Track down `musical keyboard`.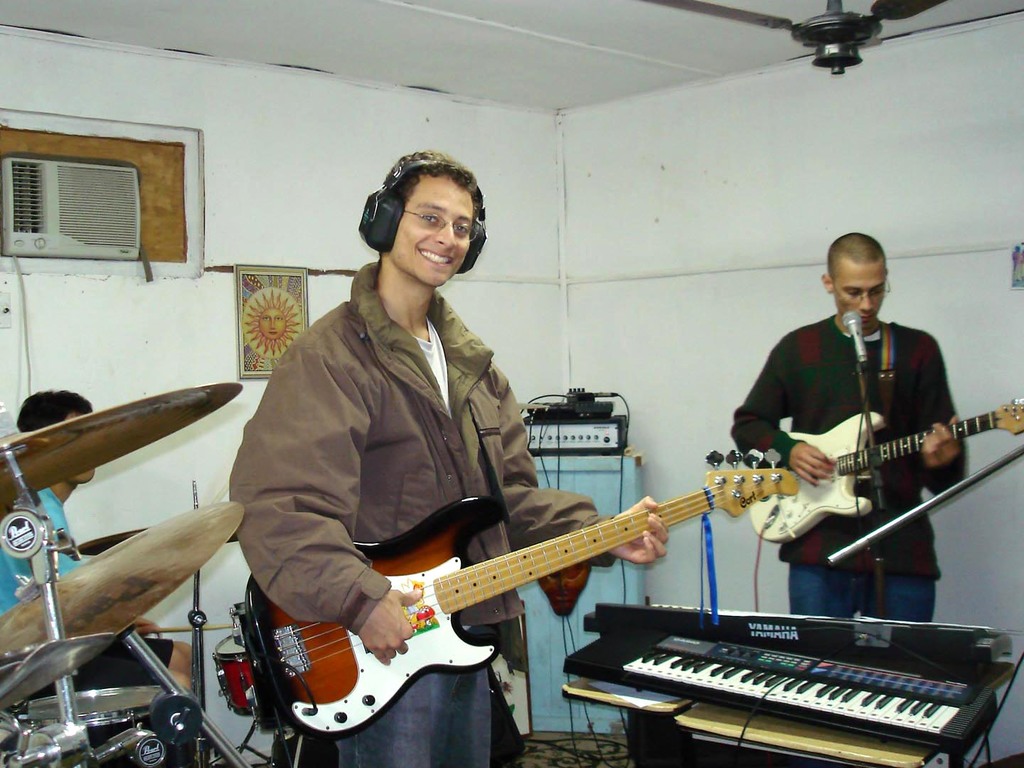
Tracked to x1=553, y1=622, x2=1018, y2=754.
